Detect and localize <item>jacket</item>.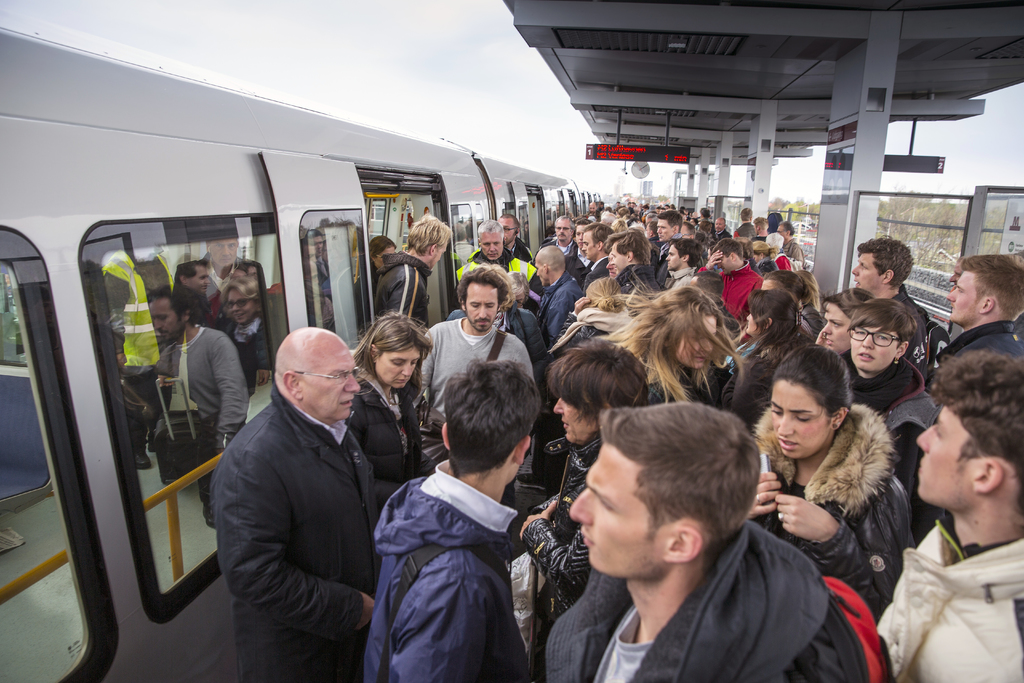
Localized at BBox(847, 353, 943, 506).
